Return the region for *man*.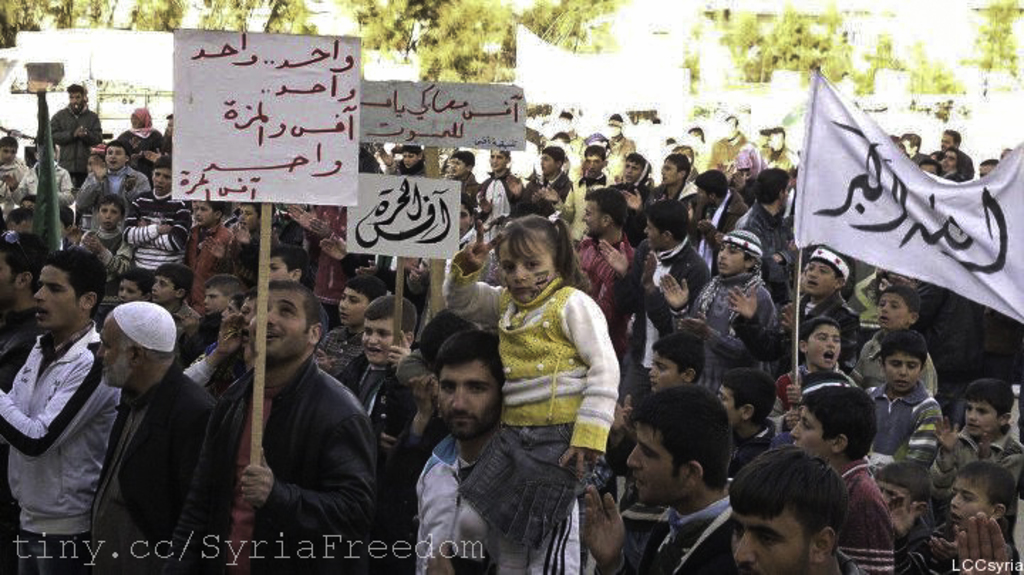
region(132, 157, 195, 273).
